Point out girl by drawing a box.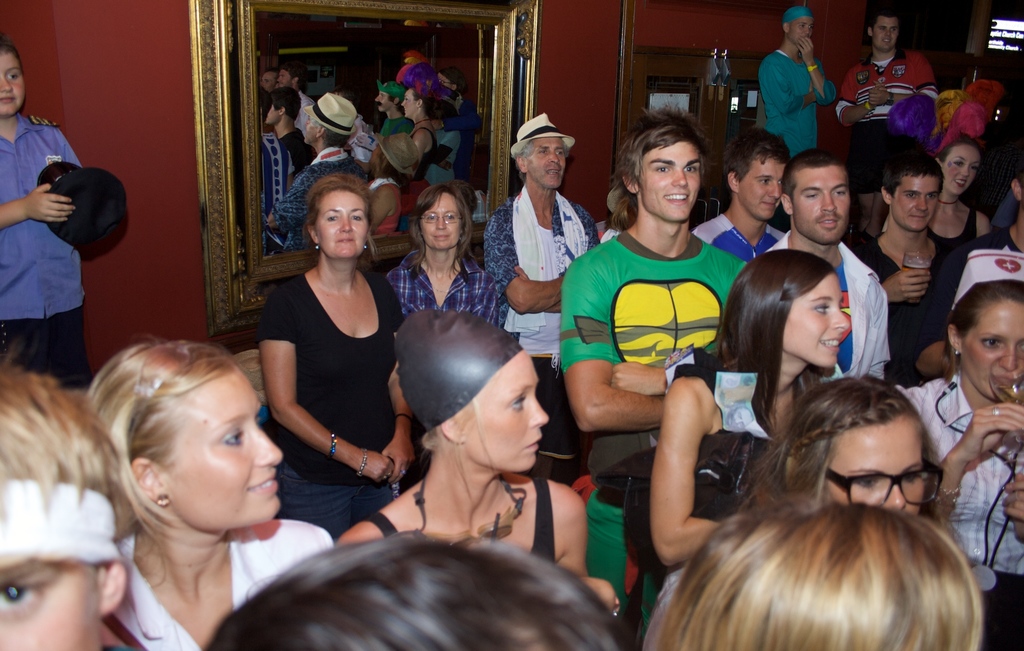
box(636, 374, 938, 650).
